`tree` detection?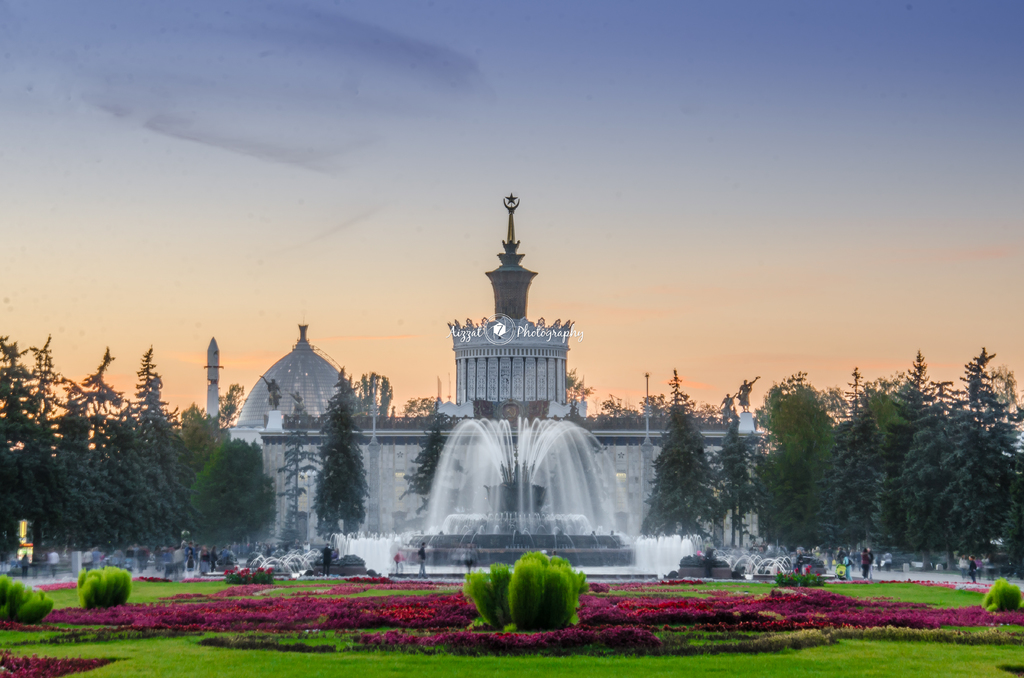
<bbox>184, 381, 248, 428</bbox>
